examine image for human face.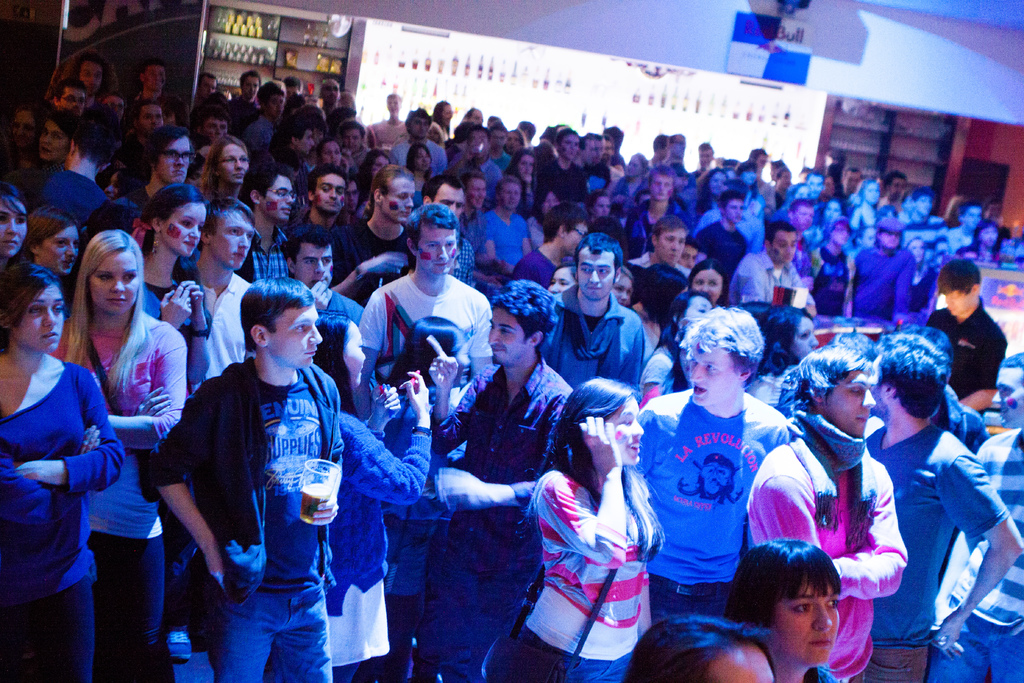
Examination result: locate(38, 227, 79, 273).
